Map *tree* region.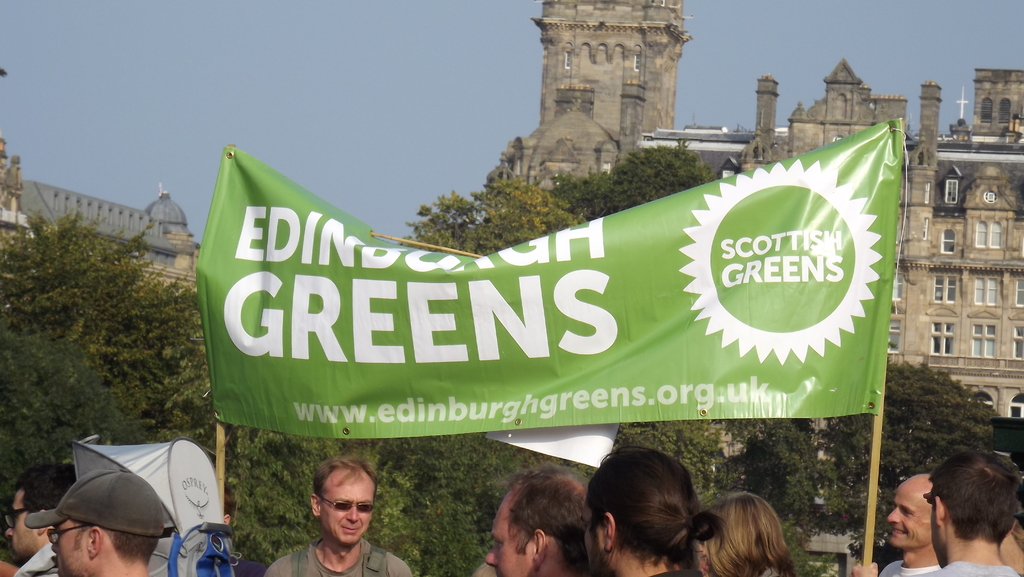
Mapped to left=6, top=327, right=132, bottom=508.
